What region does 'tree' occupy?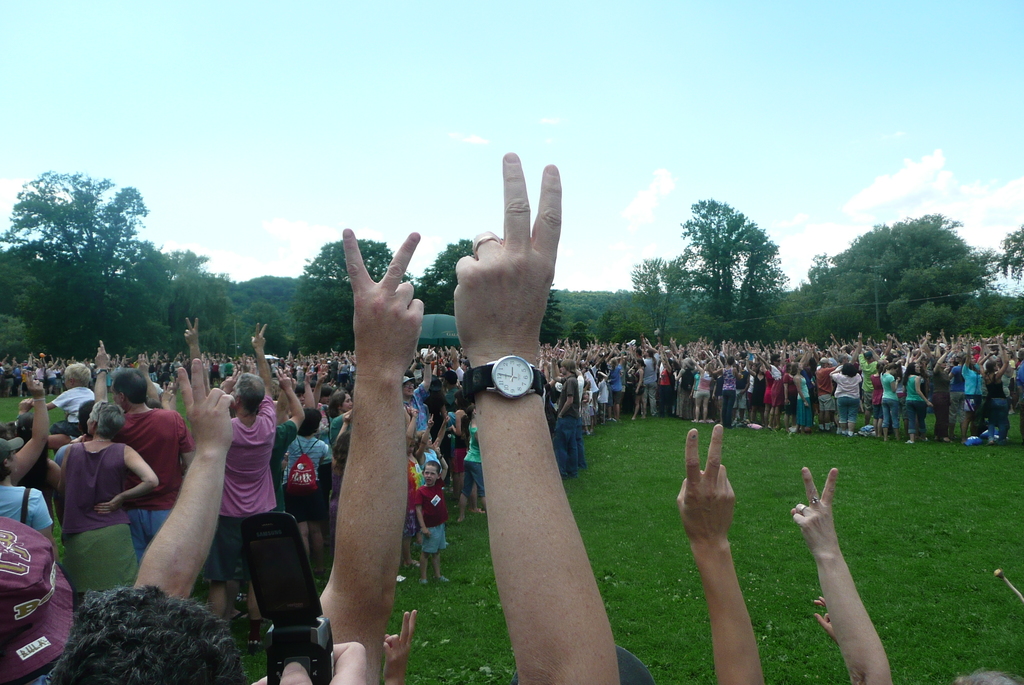
rect(657, 248, 701, 326).
